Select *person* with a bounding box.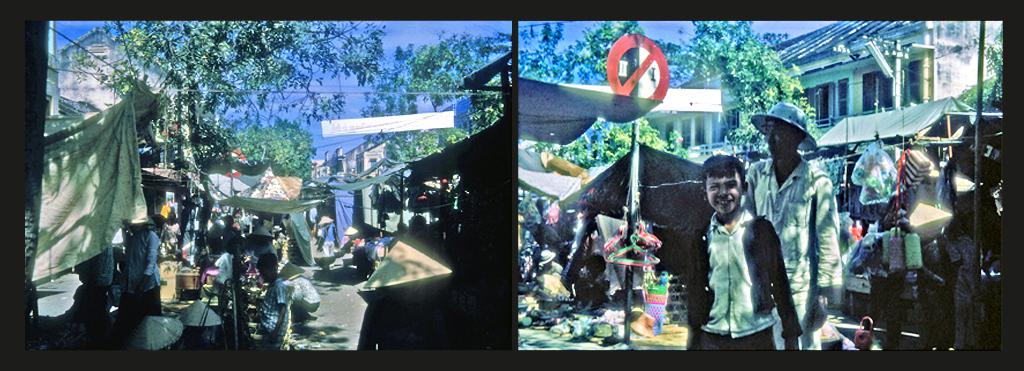
x1=248, y1=250, x2=289, y2=349.
